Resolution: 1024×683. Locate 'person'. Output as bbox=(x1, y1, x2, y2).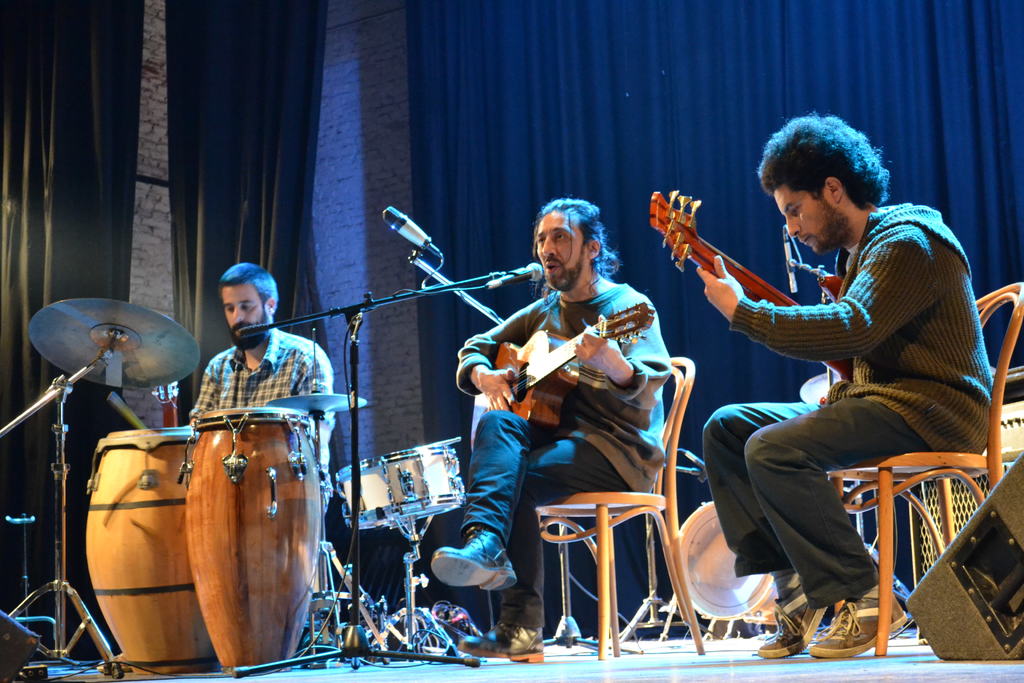
bbox=(183, 261, 340, 520).
